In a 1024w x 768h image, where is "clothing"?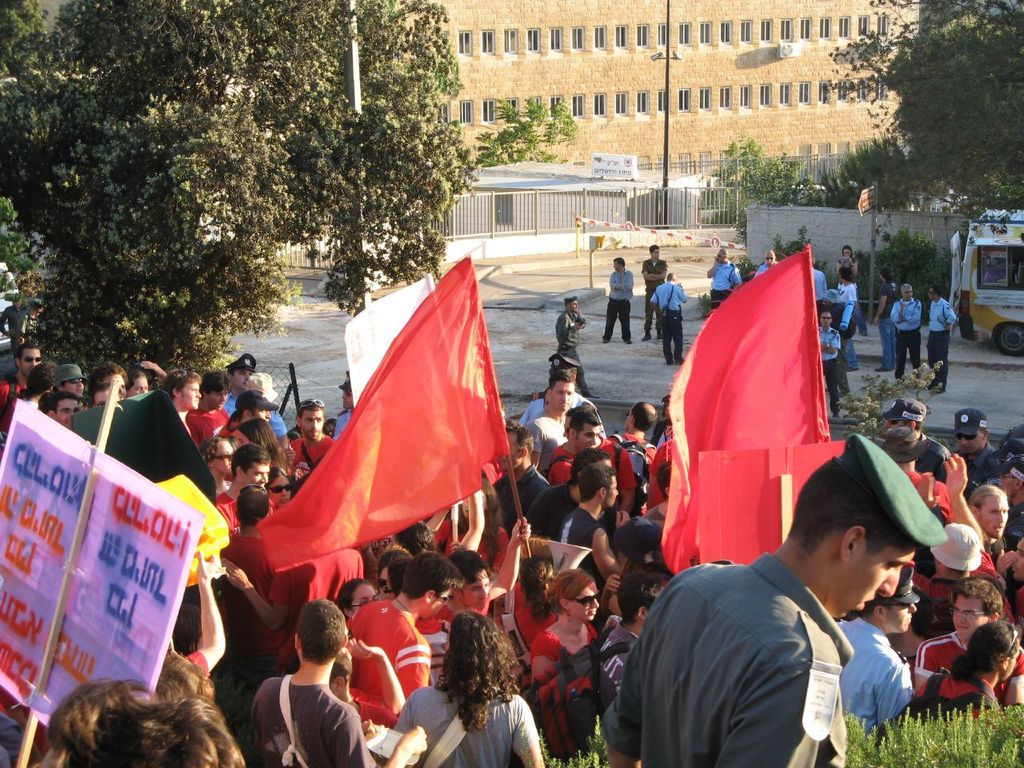
rect(410, 602, 445, 690).
